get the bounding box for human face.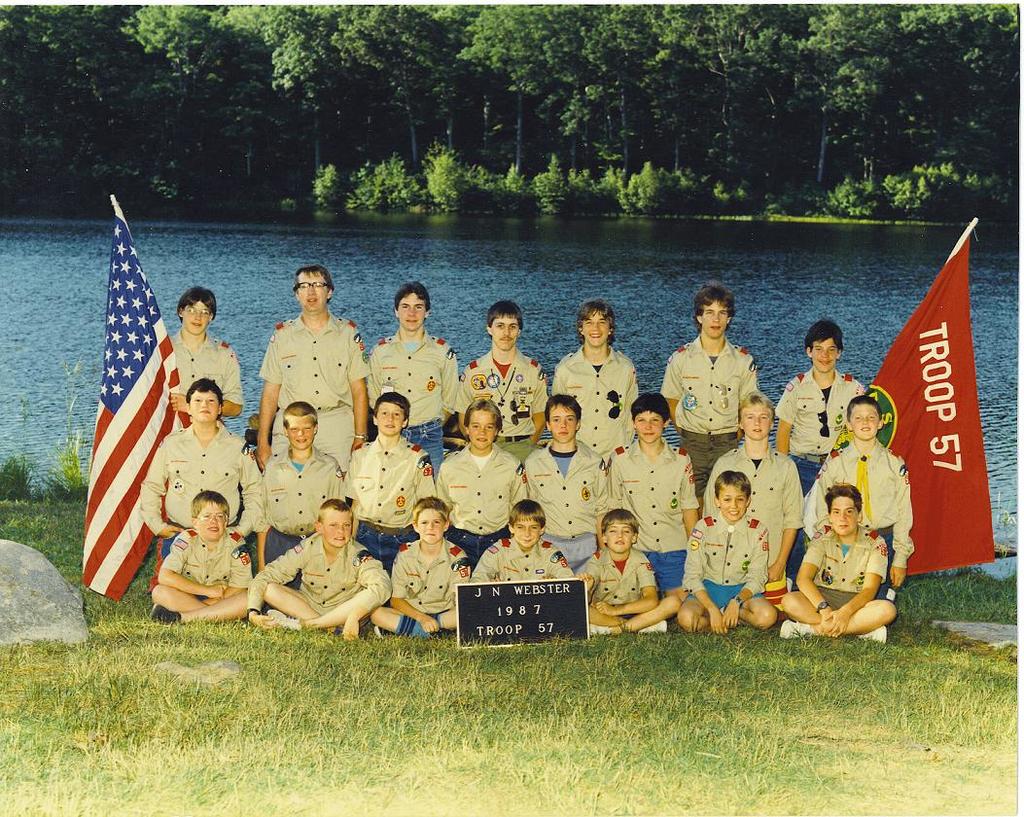
<region>580, 311, 607, 343</region>.
